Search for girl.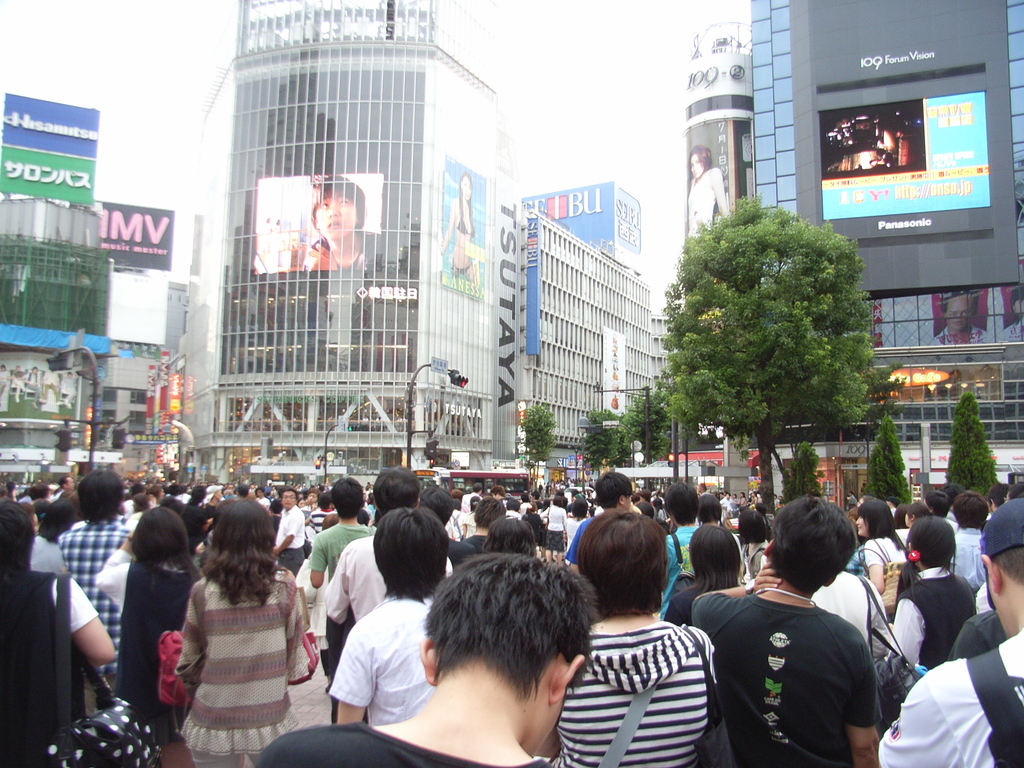
Found at 170 497 306 767.
